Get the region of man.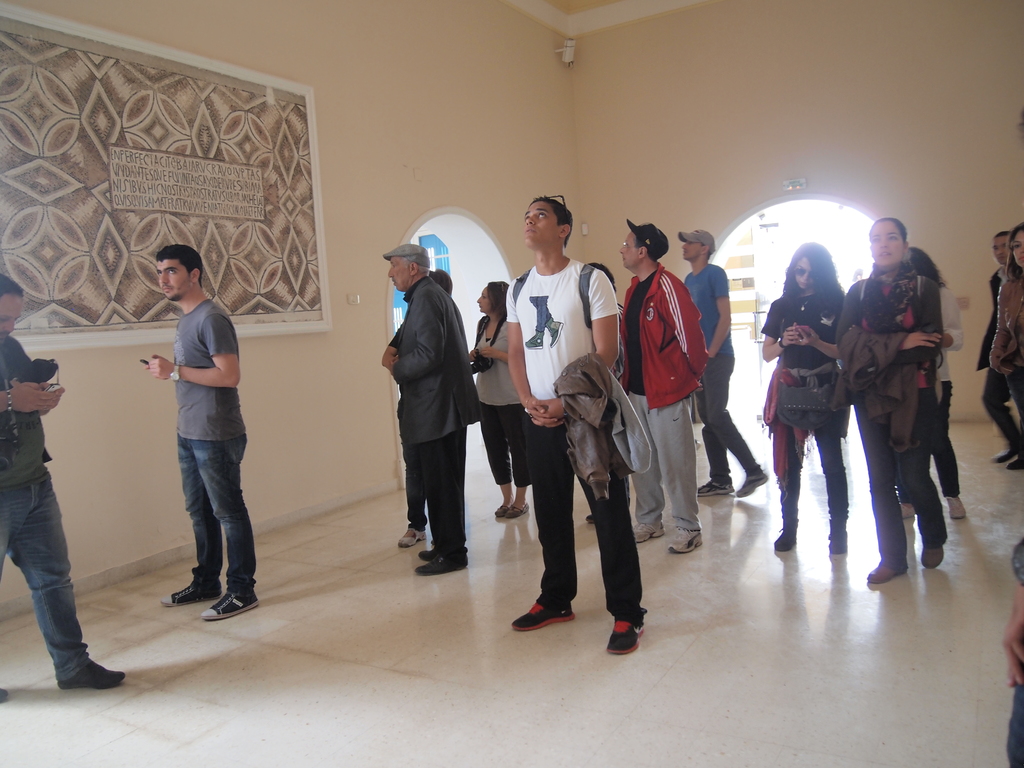
box(374, 239, 478, 582).
